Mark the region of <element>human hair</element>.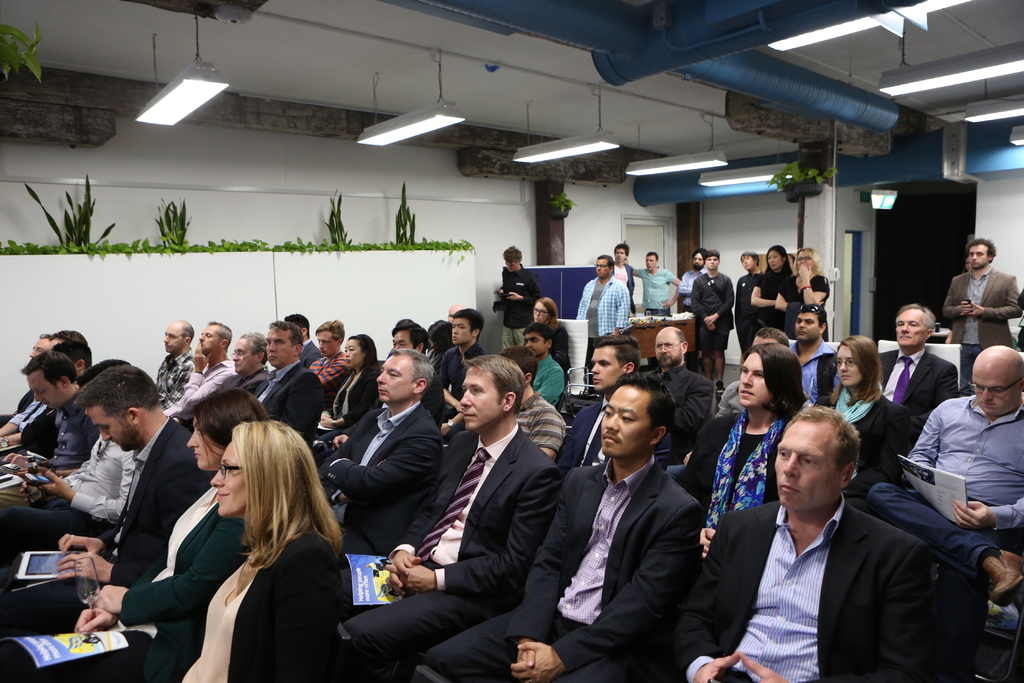
Region: {"x1": 739, "y1": 251, "x2": 758, "y2": 266}.
